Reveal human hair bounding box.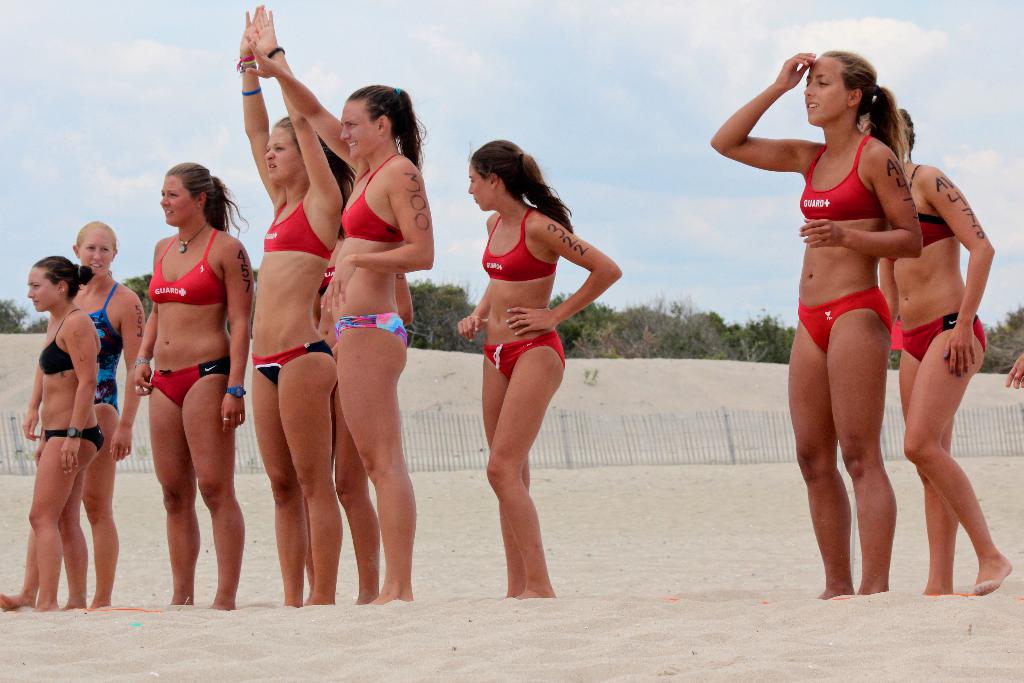
Revealed: x1=164 y1=162 x2=255 y2=242.
